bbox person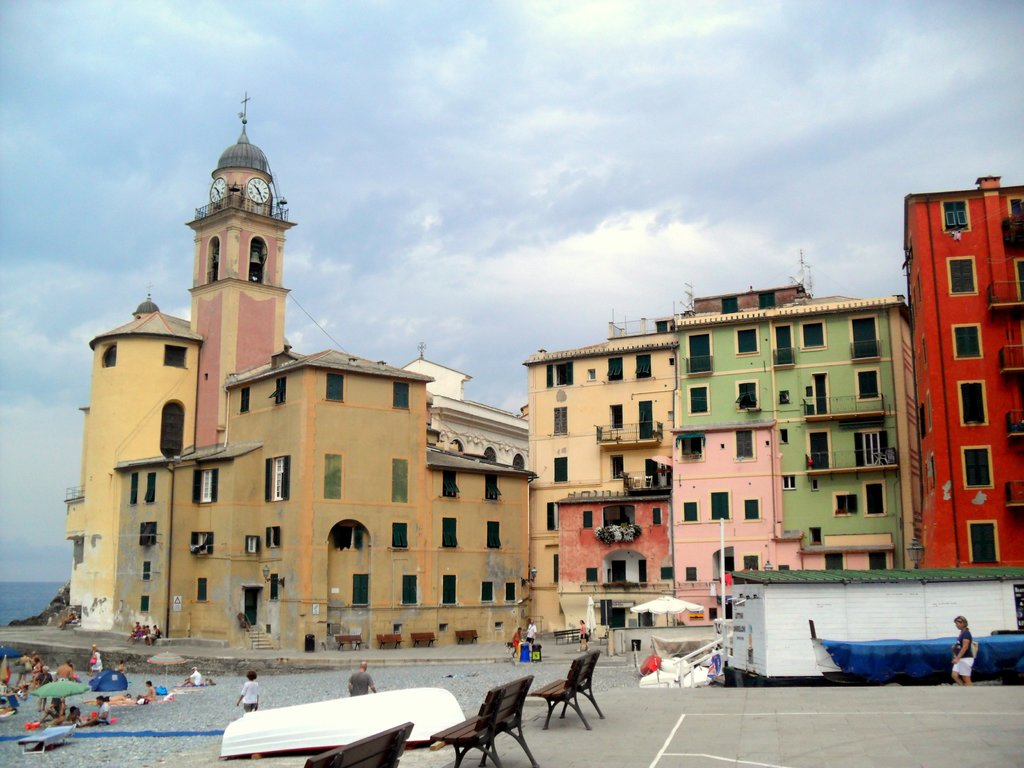
box=[573, 618, 596, 655]
